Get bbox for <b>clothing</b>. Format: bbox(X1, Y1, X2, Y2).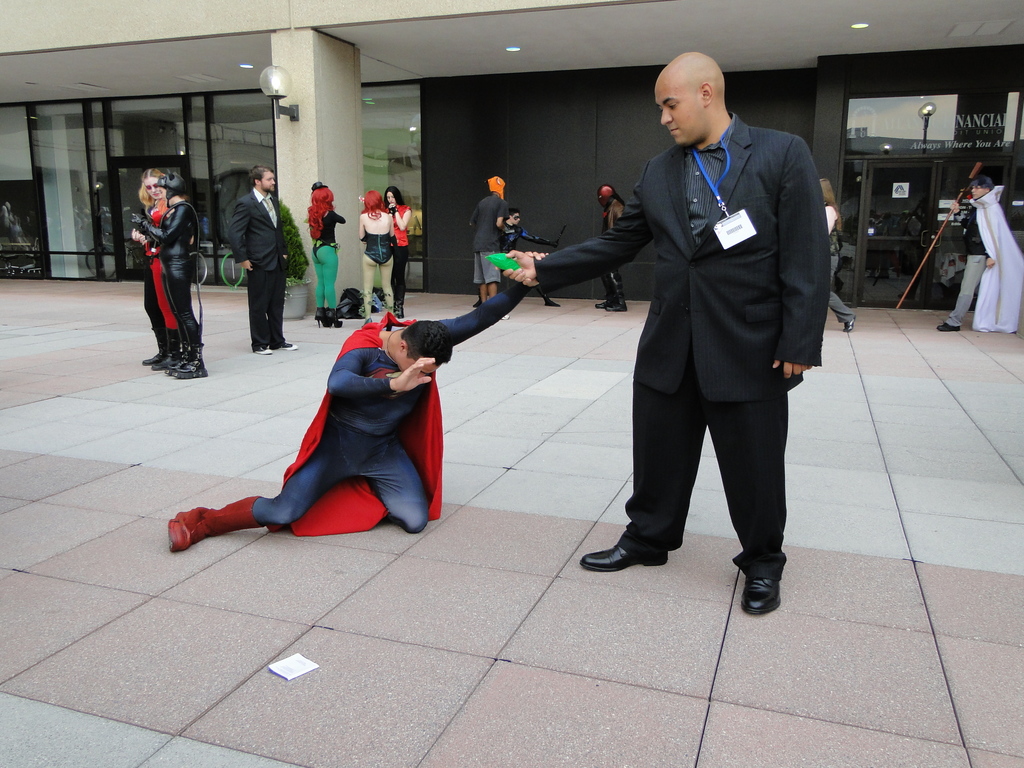
bbox(600, 199, 627, 294).
